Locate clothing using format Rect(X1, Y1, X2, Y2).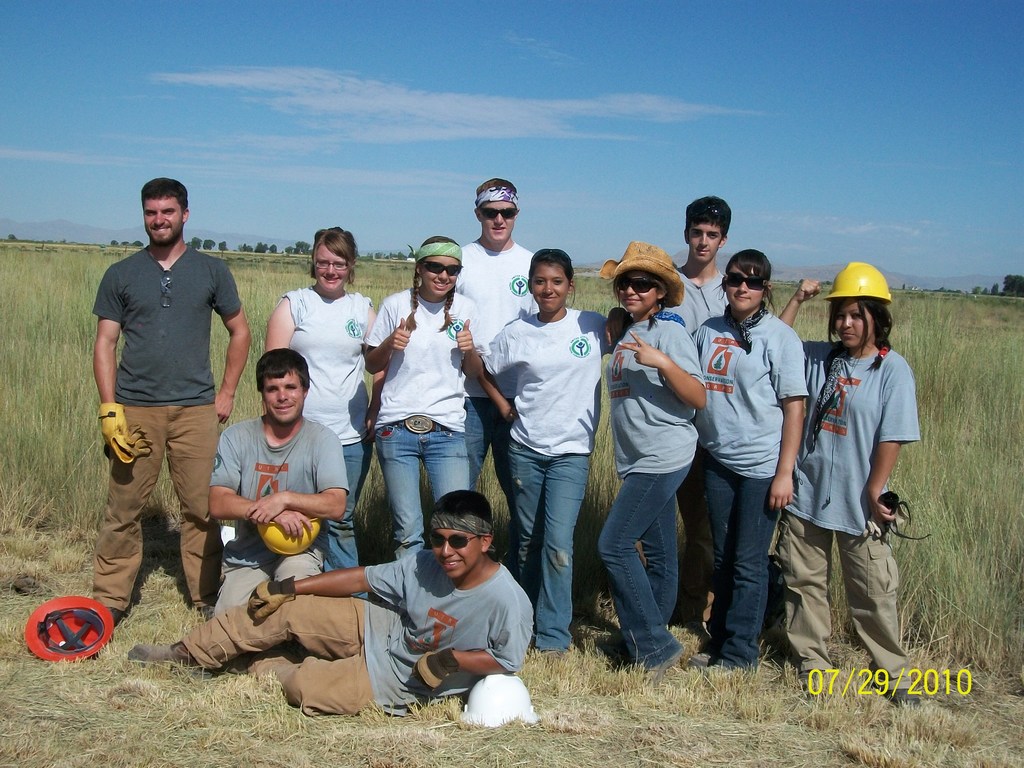
Rect(480, 311, 613, 651).
